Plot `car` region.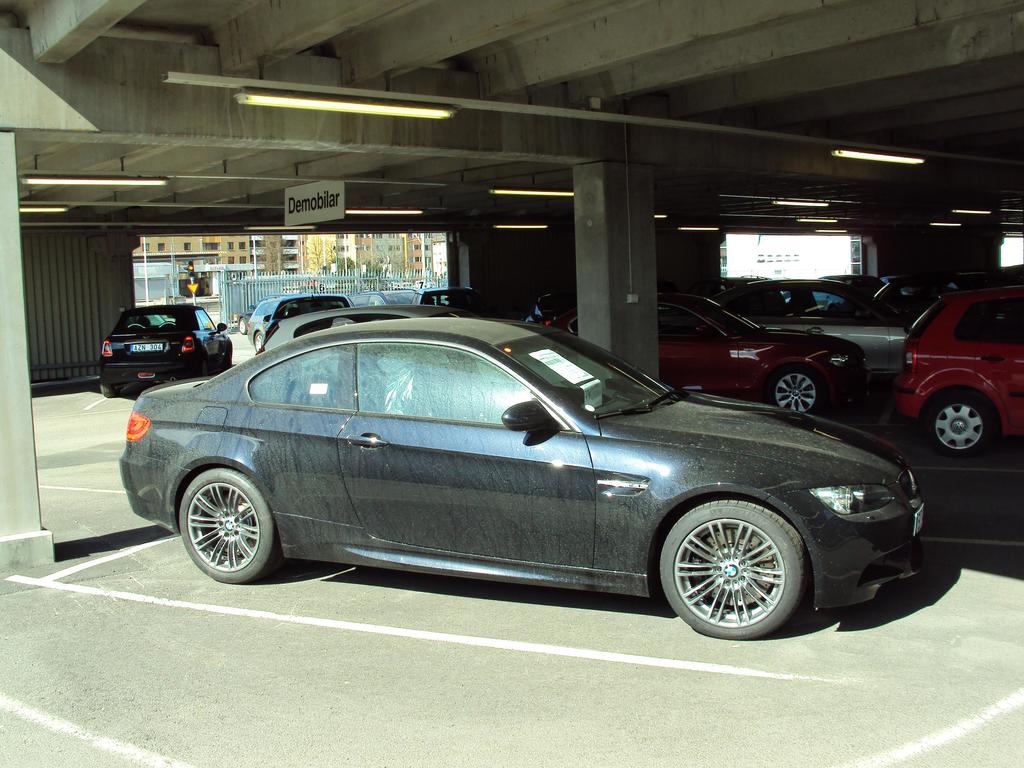
Plotted at select_region(355, 289, 411, 306).
